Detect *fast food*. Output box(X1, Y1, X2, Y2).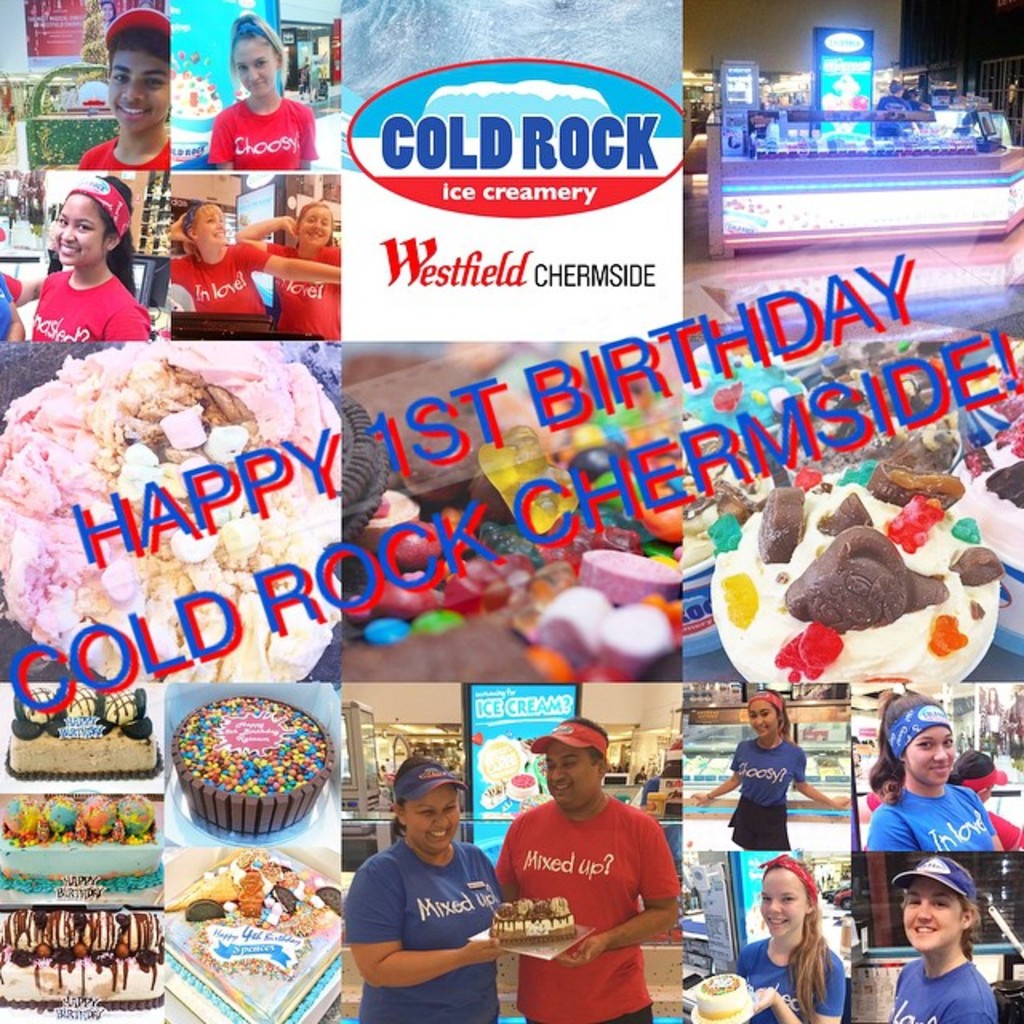
box(784, 525, 950, 637).
